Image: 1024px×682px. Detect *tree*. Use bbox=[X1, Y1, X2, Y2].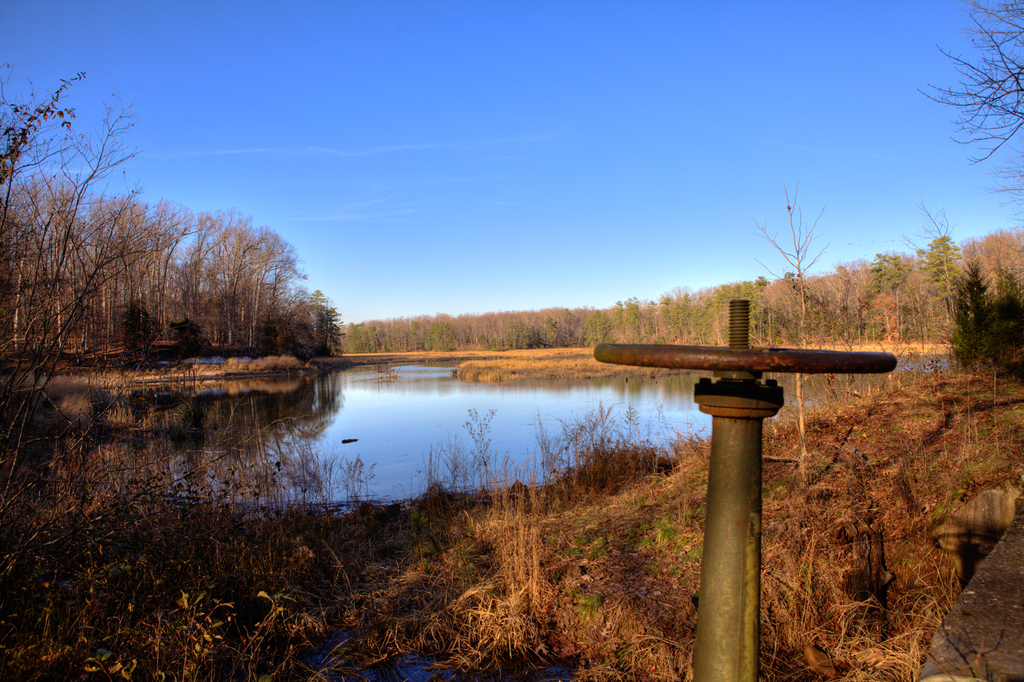
bbox=[477, 314, 484, 352].
